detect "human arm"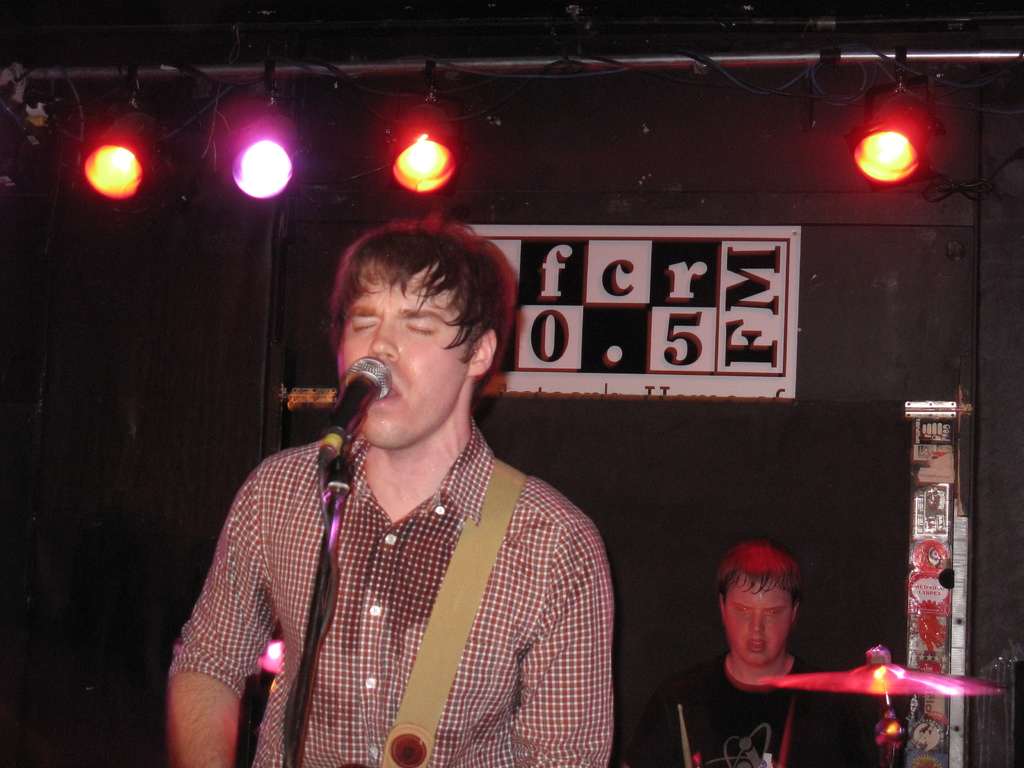
{"x1": 493, "y1": 459, "x2": 626, "y2": 767}
